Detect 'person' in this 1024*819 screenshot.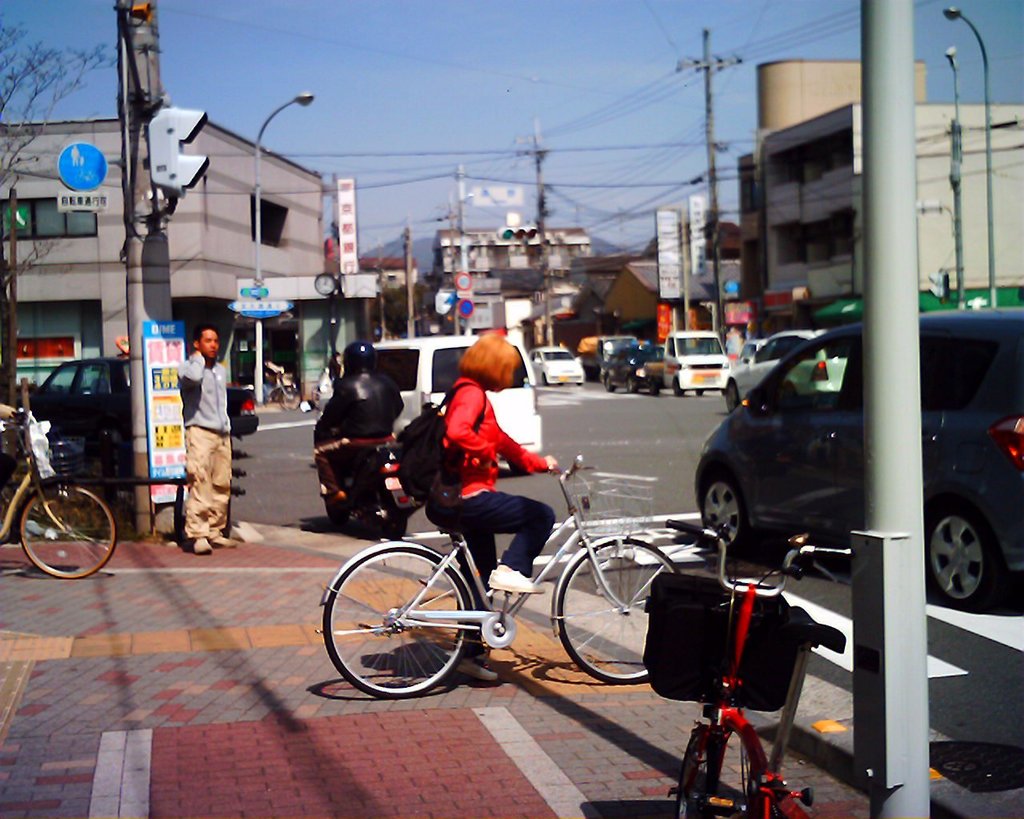
Detection: (174,325,240,551).
